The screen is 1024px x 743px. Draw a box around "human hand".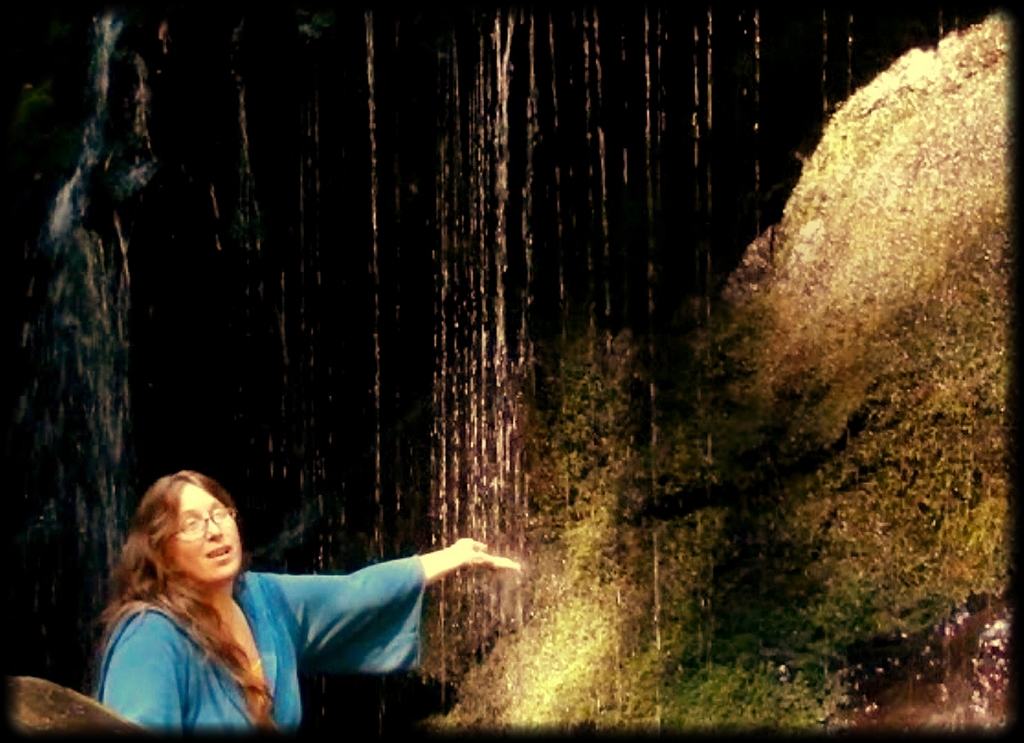
[x1=457, y1=539, x2=519, y2=567].
